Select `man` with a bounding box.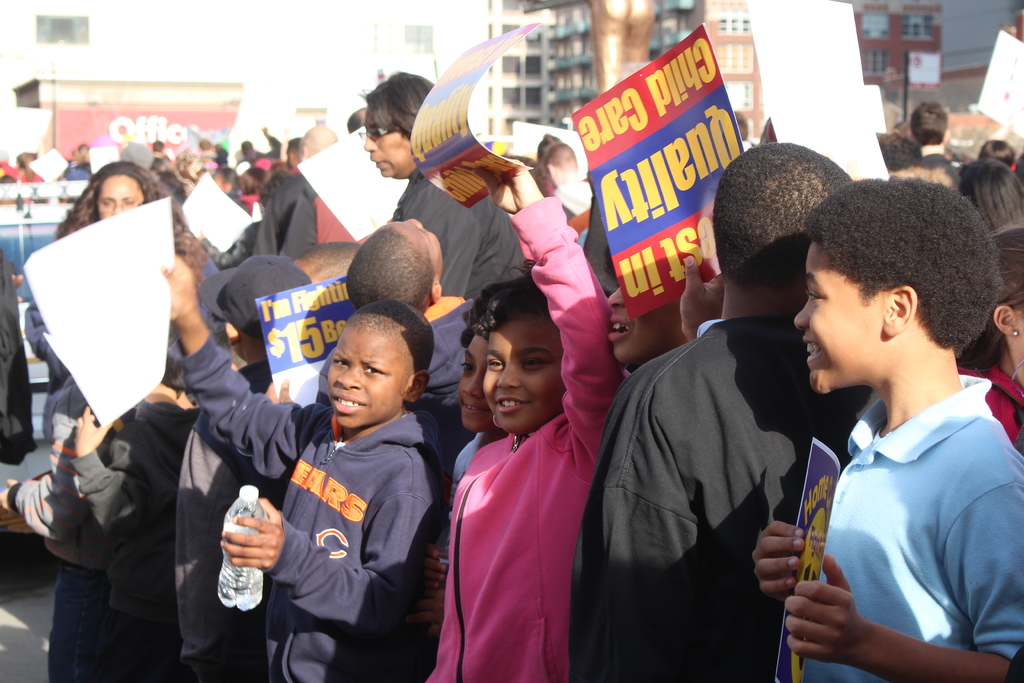
(x1=253, y1=122, x2=340, y2=255).
